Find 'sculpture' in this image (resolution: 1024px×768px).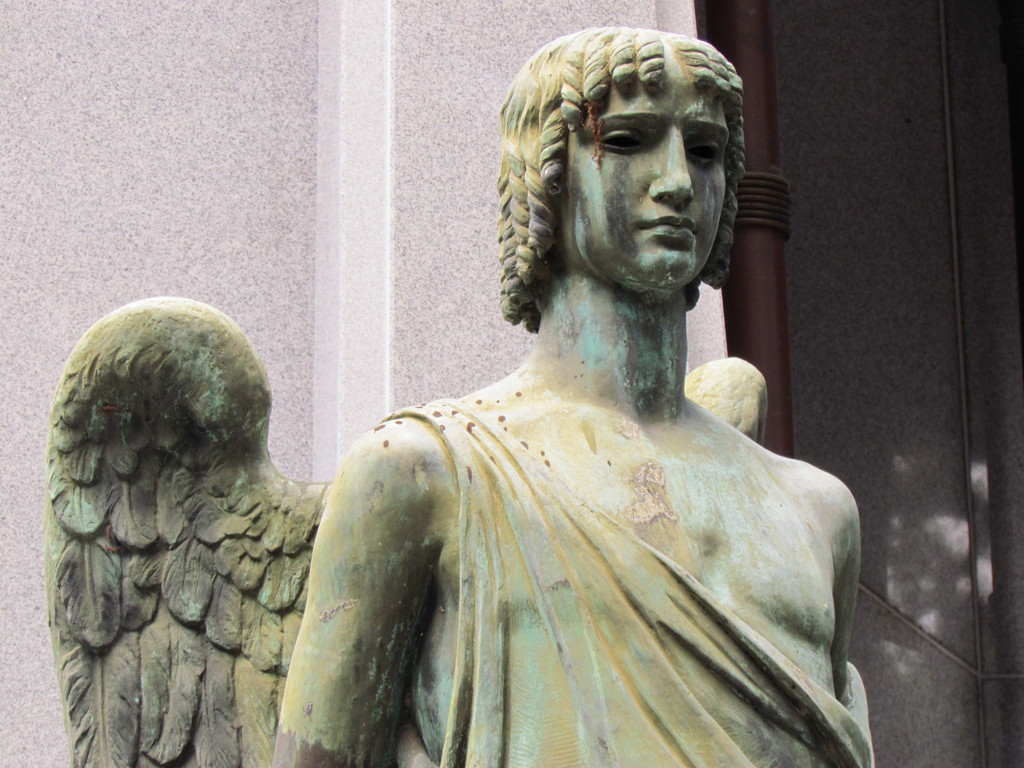
40/294/333/767.
